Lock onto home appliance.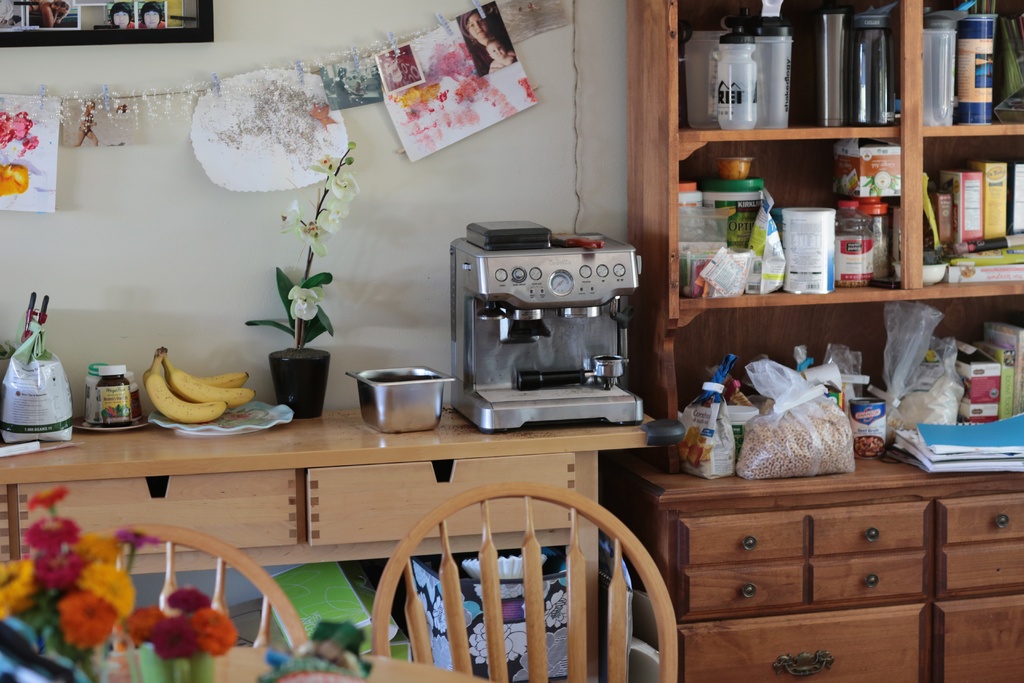
Locked: bbox=(427, 223, 650, 468).
